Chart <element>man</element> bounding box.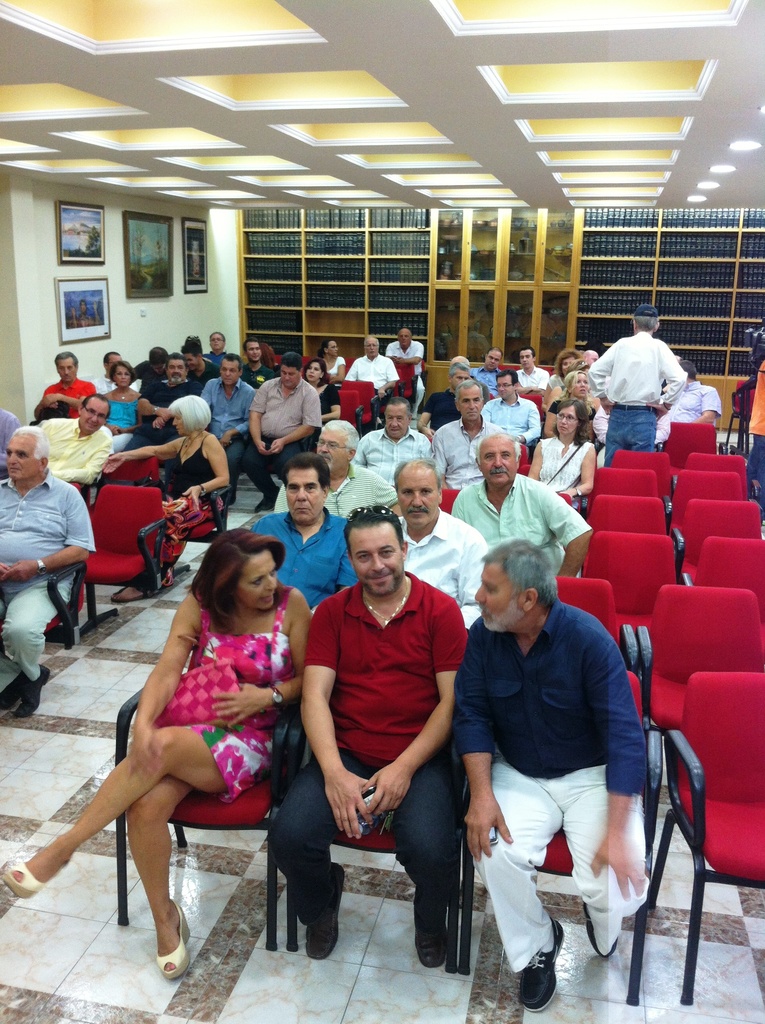
Charted: [x1=481, y1=361, x2=542, y2=449].
